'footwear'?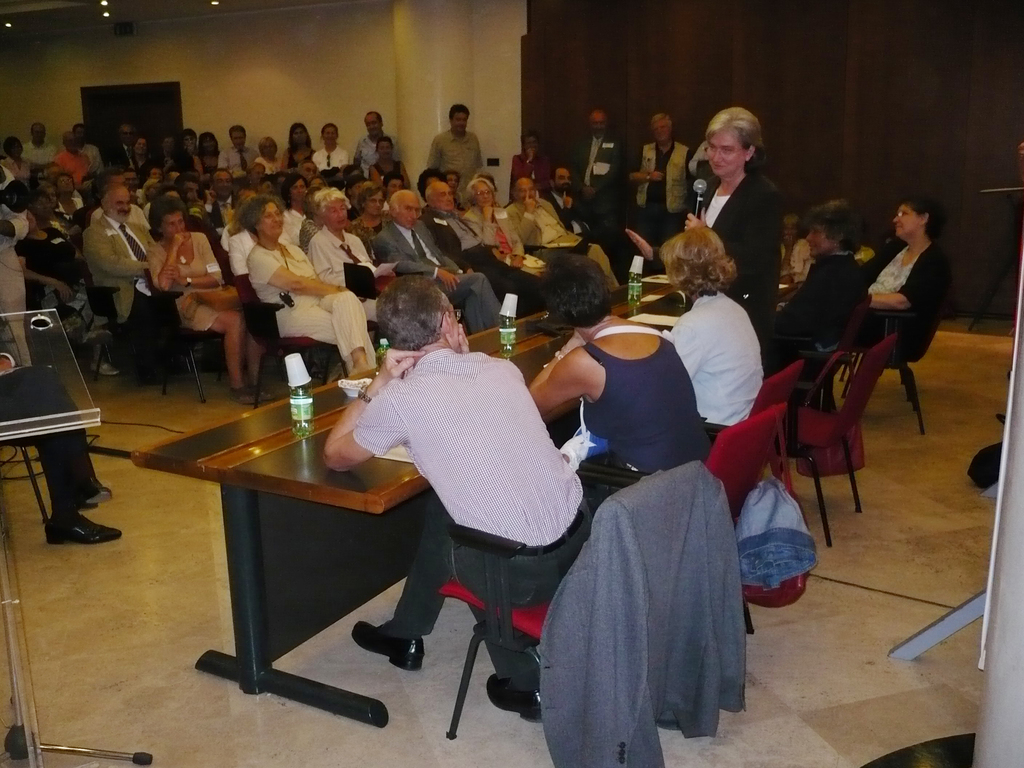
box(69, 479, 105, 506)
